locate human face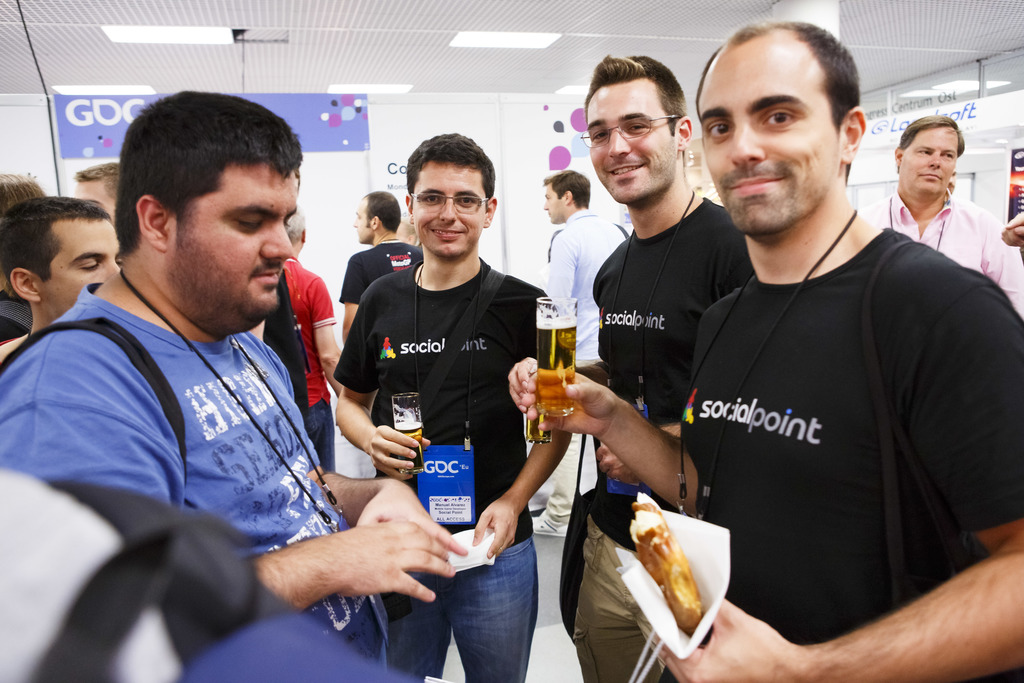
left=902, top=127, right=957, bottom=198
